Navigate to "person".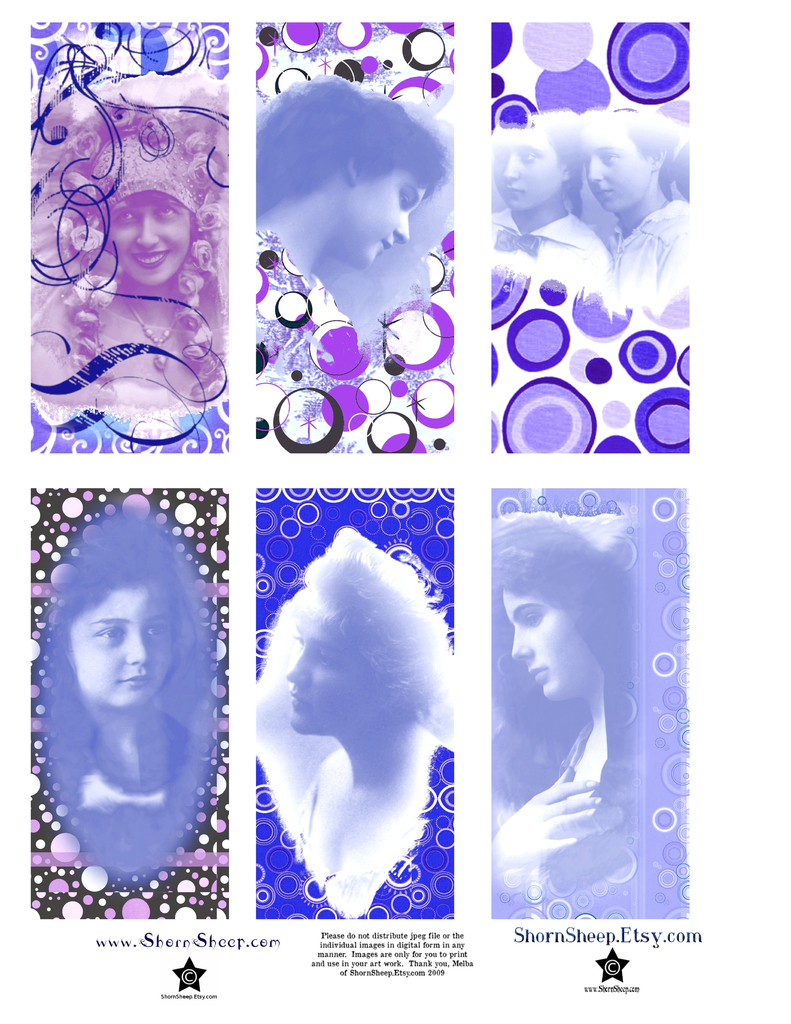
Navigation target: [257,74,451,326].
